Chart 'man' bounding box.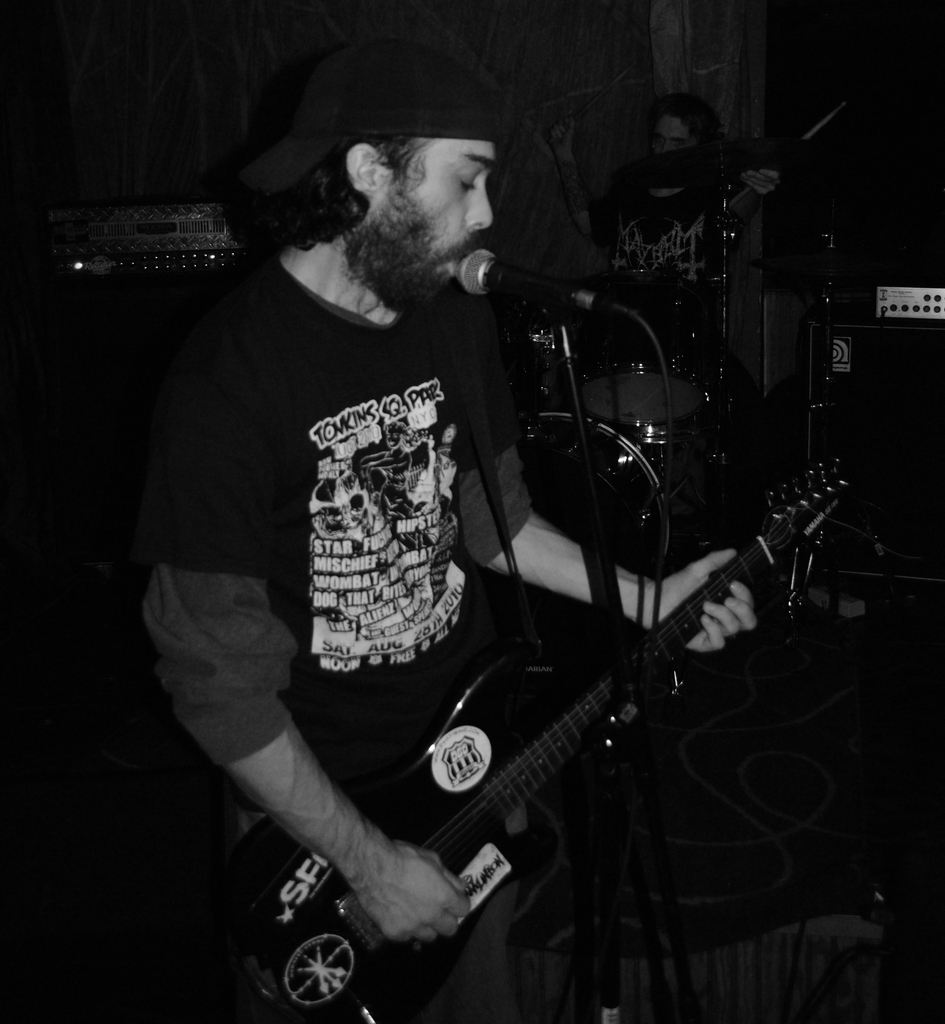
Charted: 591:95:722:286.
